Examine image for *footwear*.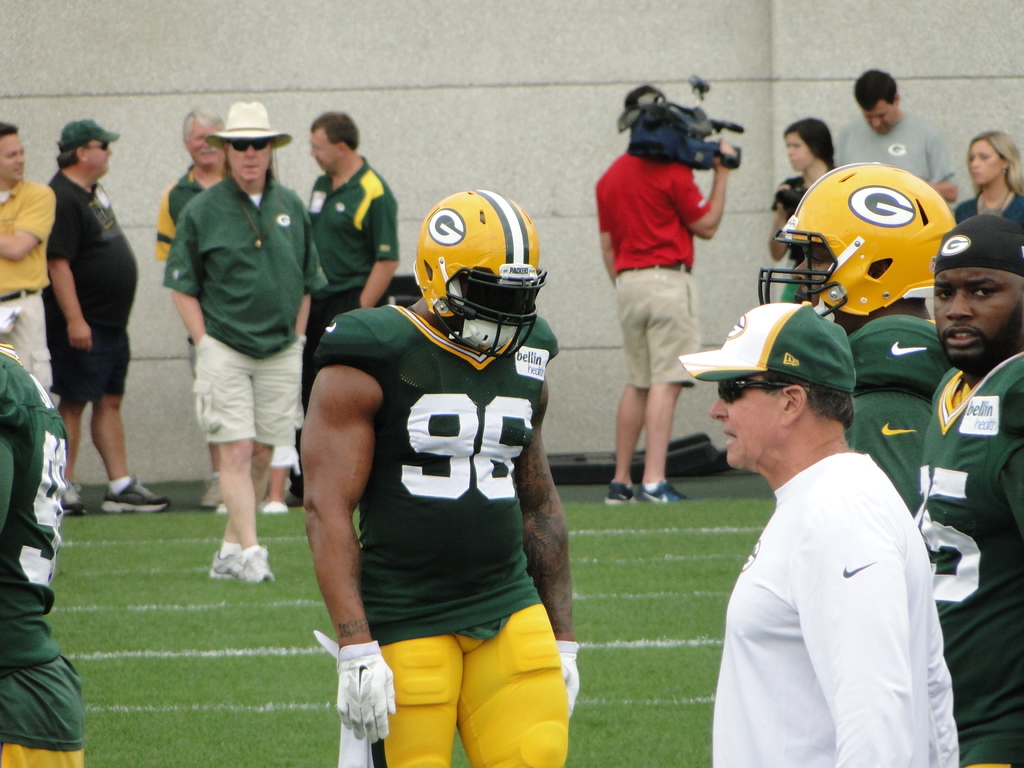
Examination result: locate(198, 471, 223, 509).
